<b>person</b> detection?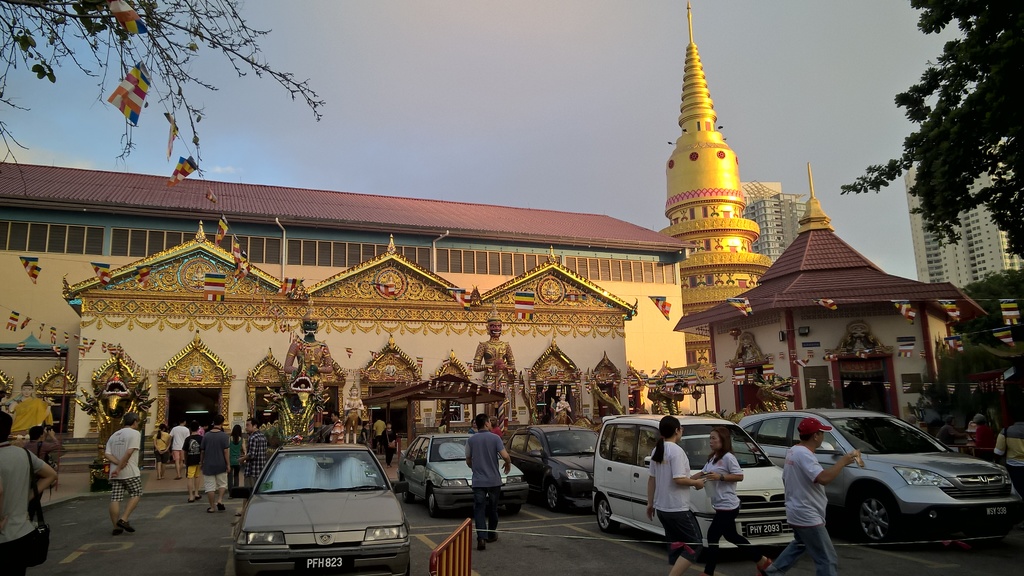
970 412 996 449
